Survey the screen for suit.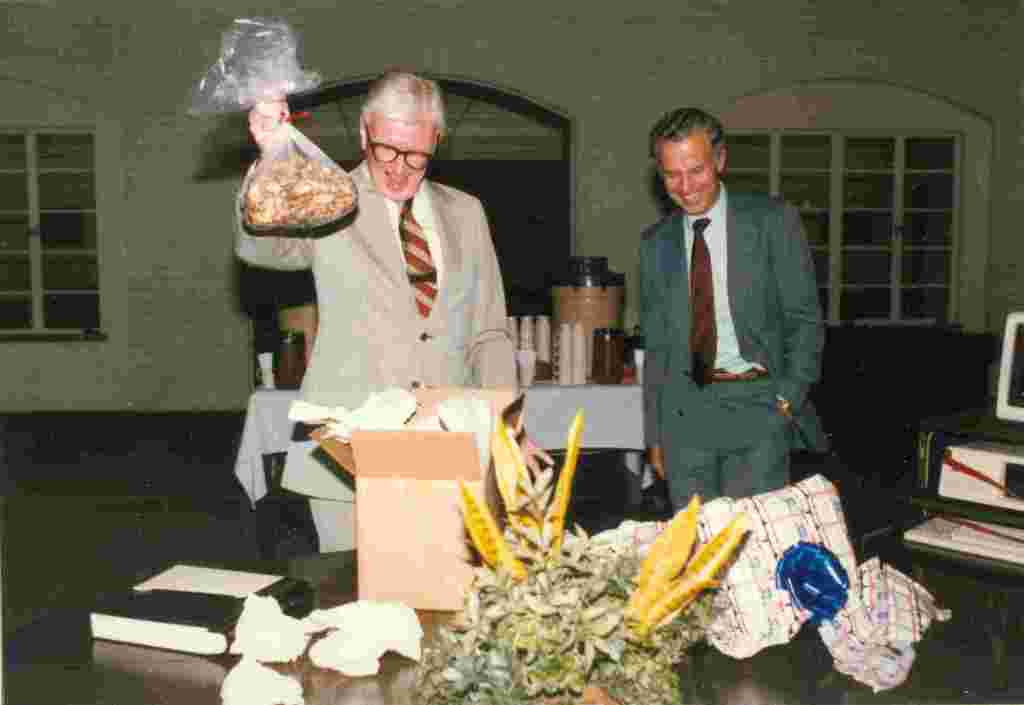
Survey found: [232, 158, 521, 553].
